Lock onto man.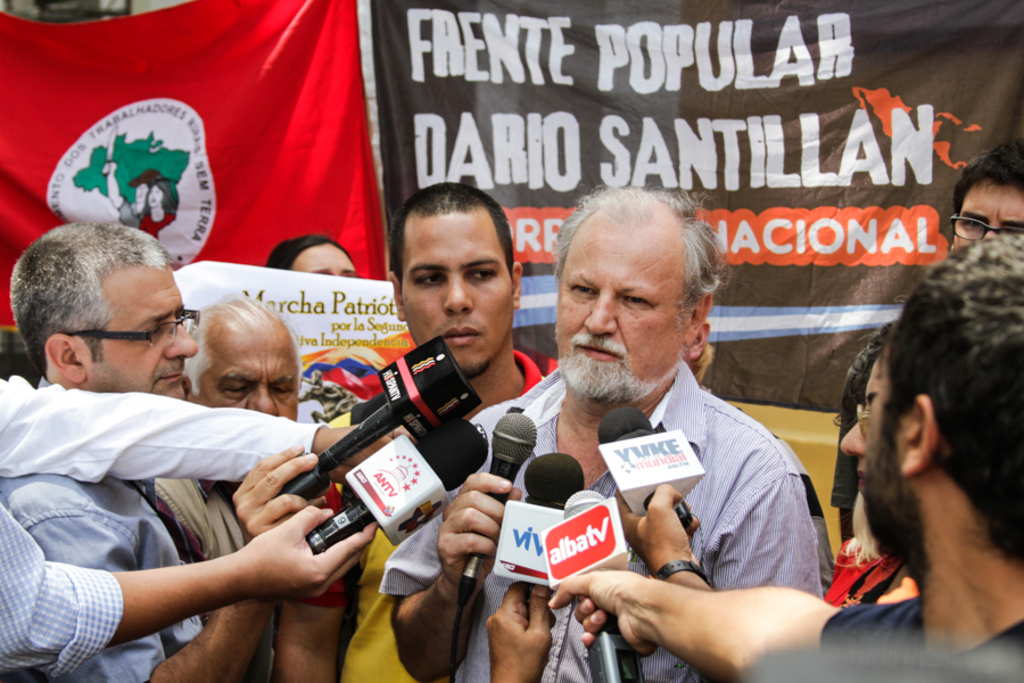
Locked: [7, 216, 325, 682].
